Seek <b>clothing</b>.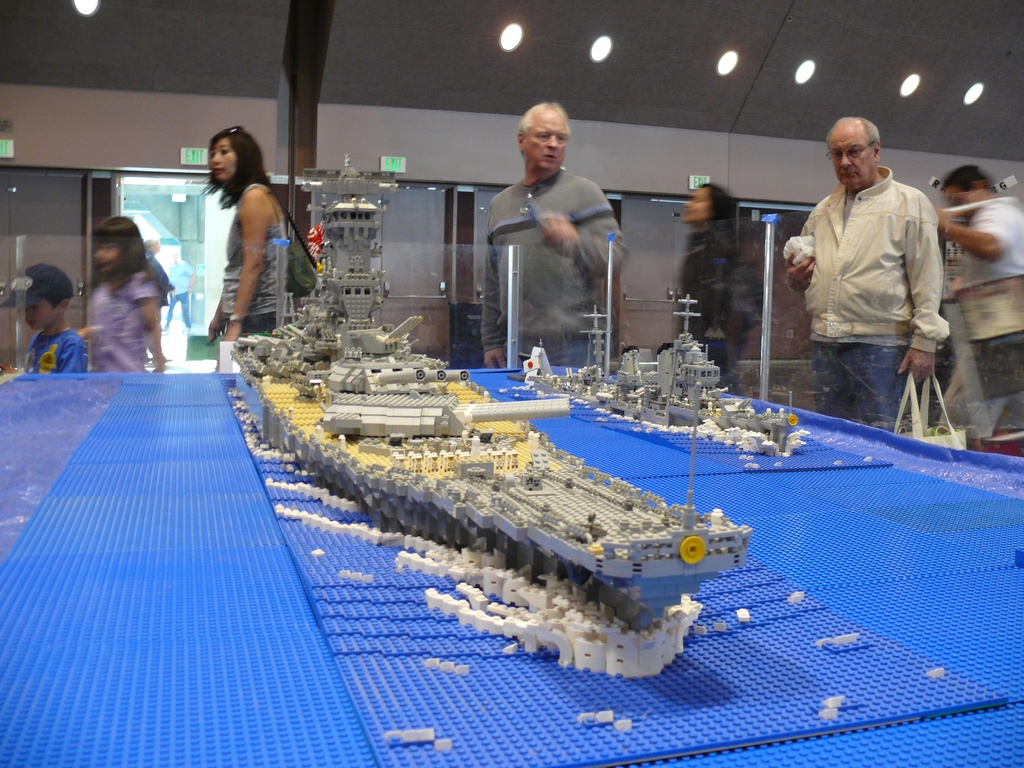
<bbox>792, 137, 951, 403</bbox>.
